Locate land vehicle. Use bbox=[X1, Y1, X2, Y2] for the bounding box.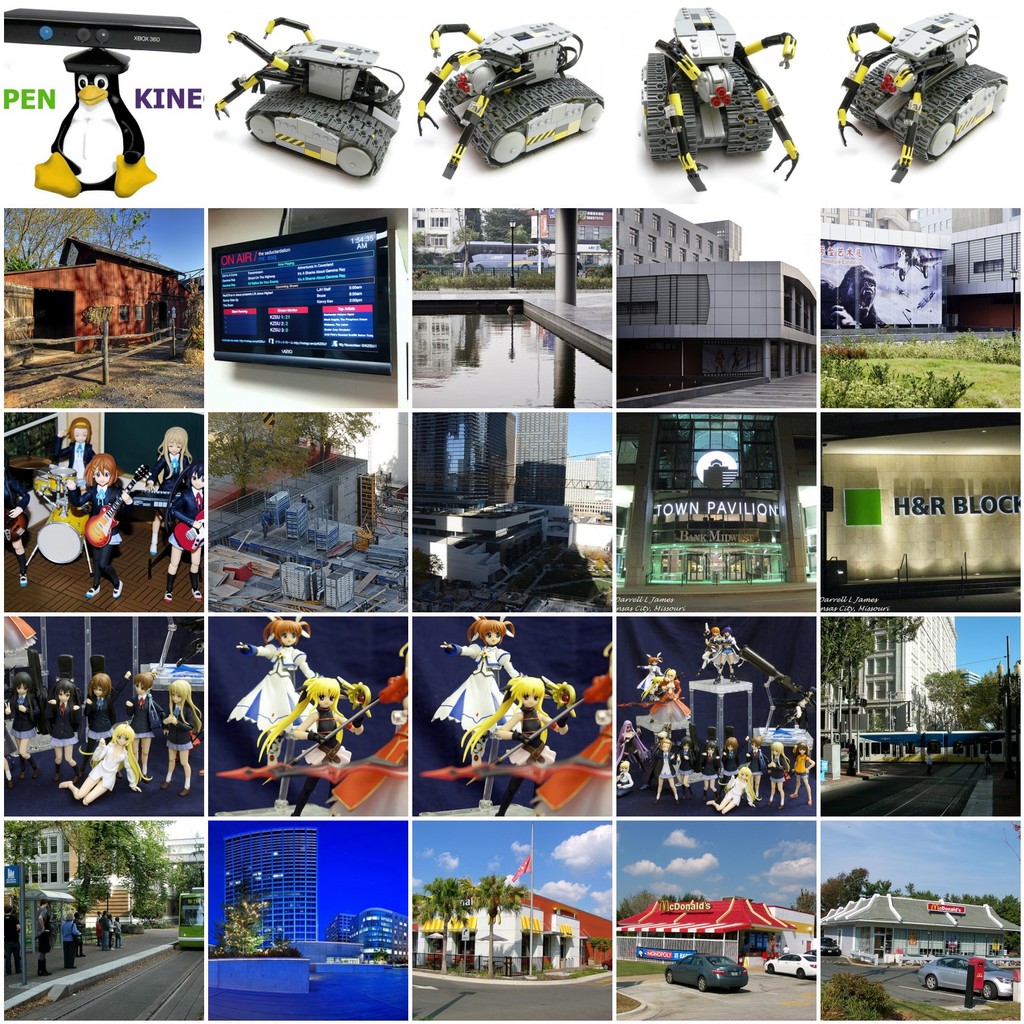
bbox=[446, 240, 548, 274].
